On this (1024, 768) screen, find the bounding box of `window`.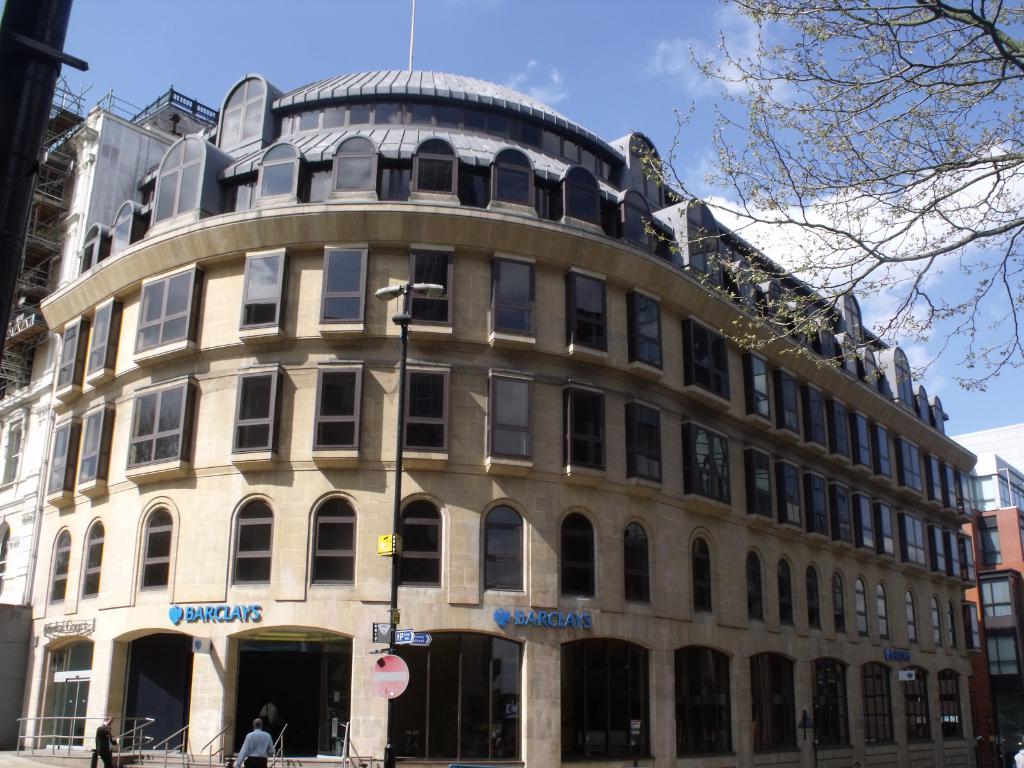
Bounding box: 54/317/84/394.
